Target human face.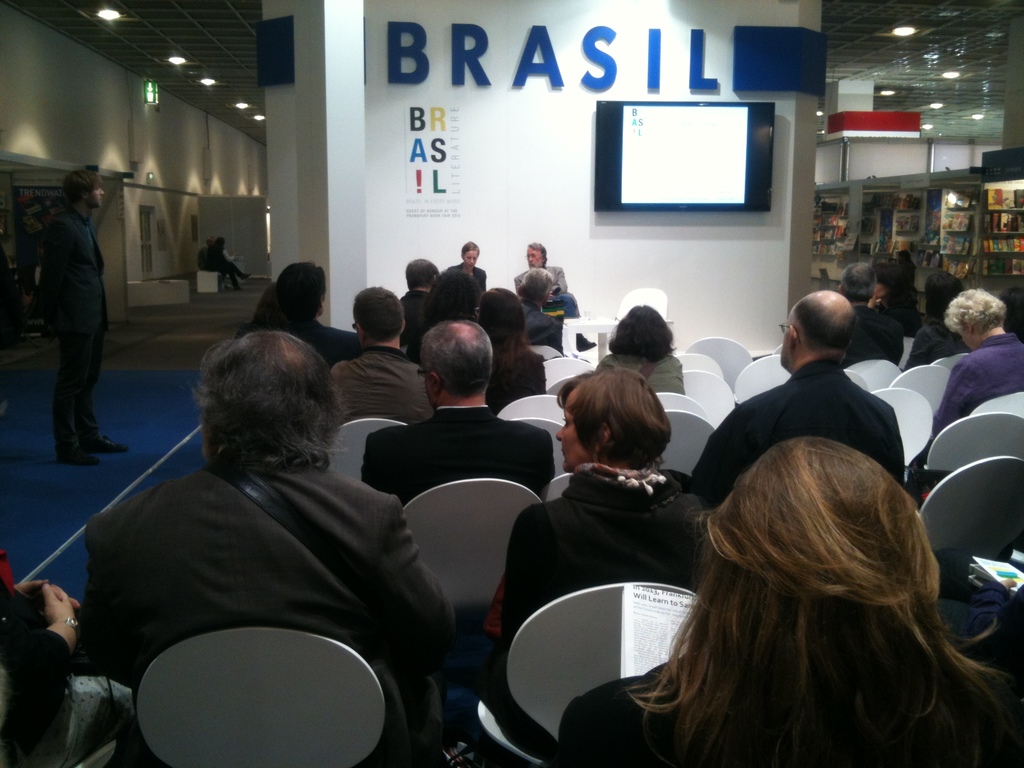
Target region: (459,248,481,264).
